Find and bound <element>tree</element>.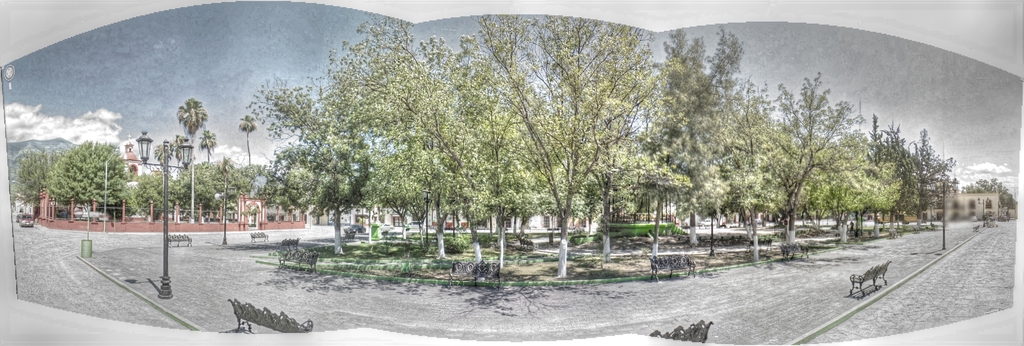
Bound: BBox(252, 71, 329, 236).
